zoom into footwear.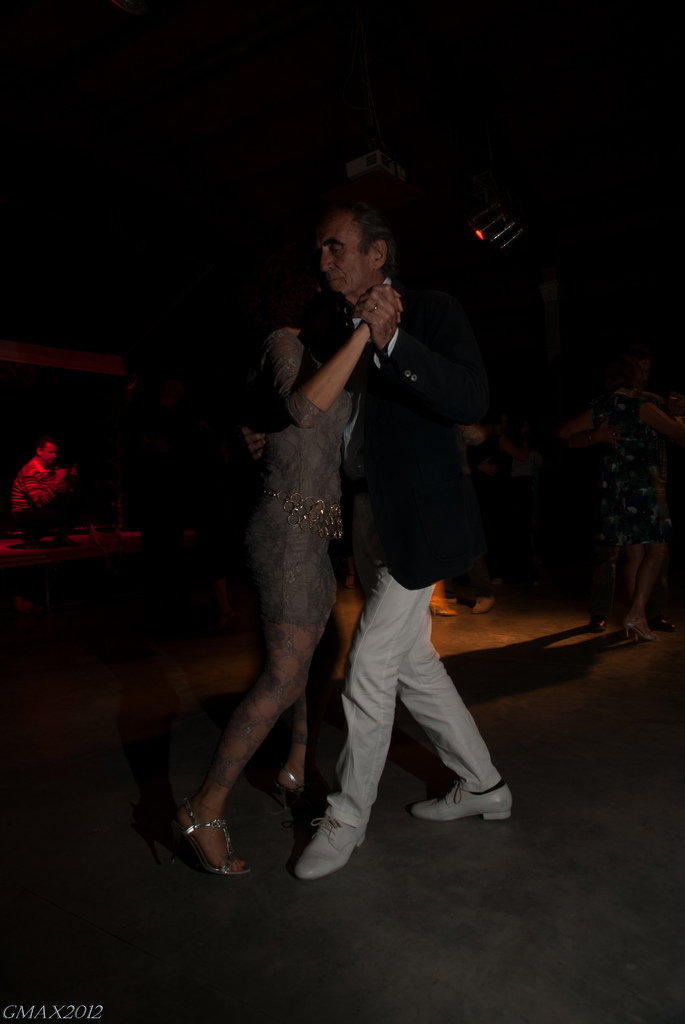
Zoom target: 626, 614, 661, 643.
